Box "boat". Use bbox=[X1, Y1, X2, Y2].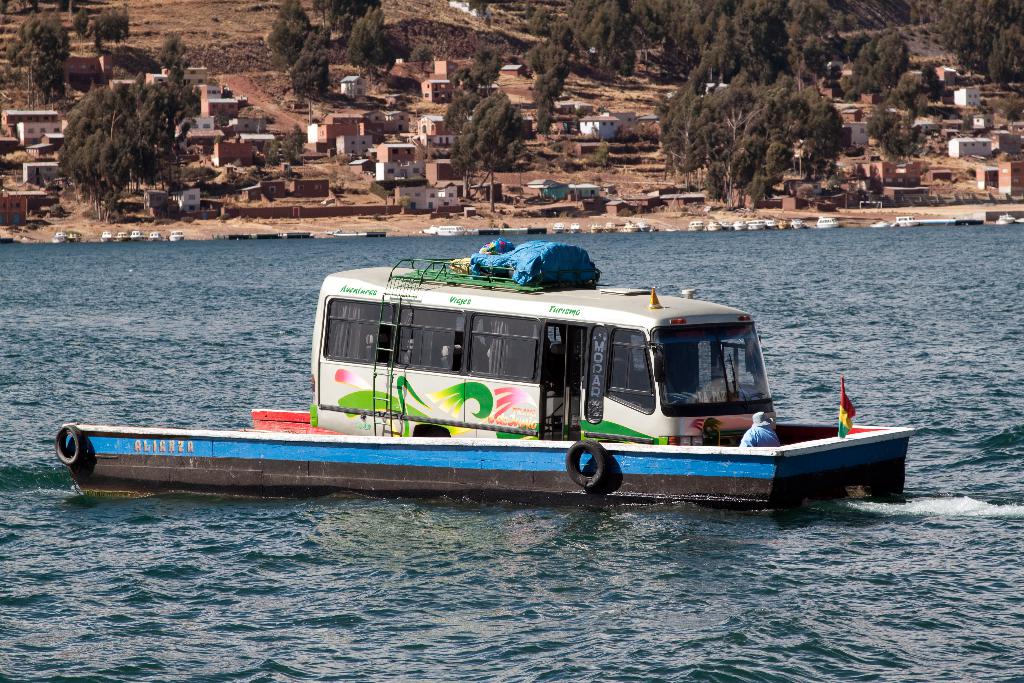
bbox=[54, 222, 902, 504].
